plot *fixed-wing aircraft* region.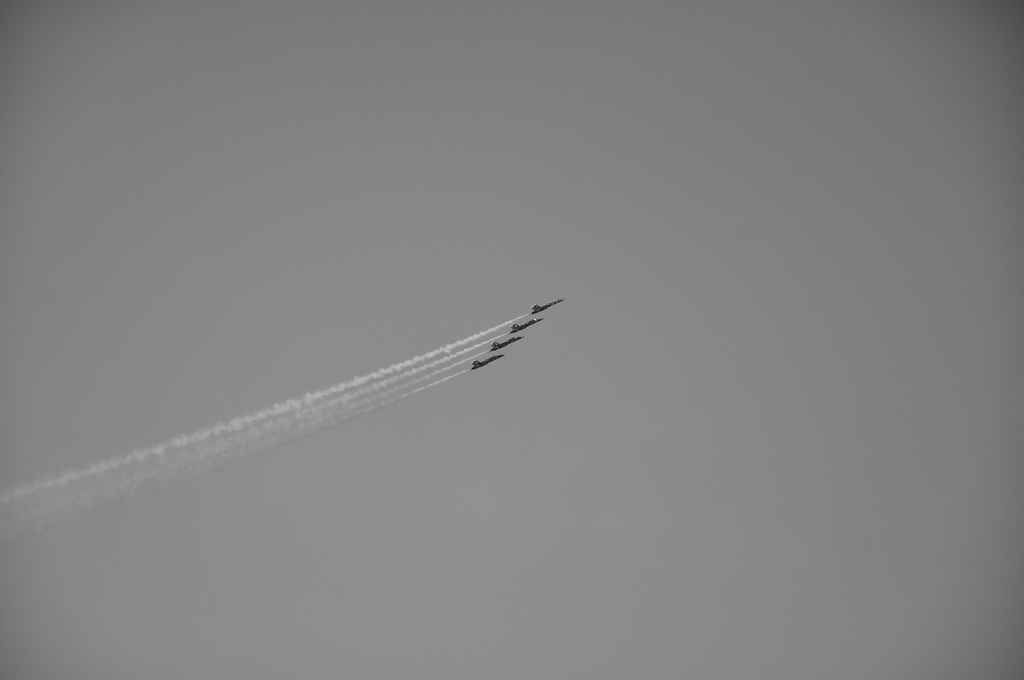
Plotted at <region>513, 312, 545, 336</region>.
